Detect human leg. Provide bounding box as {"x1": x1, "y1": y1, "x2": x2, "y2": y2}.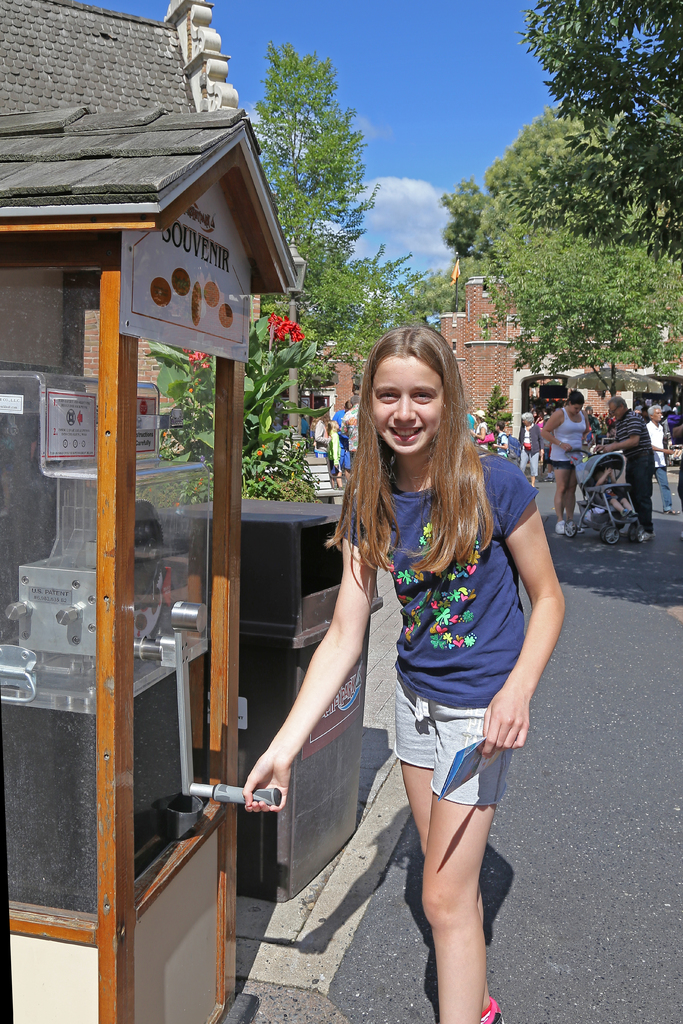
{"x1": 529, "y1": 445, "x2": 541, "y2": 488}.
